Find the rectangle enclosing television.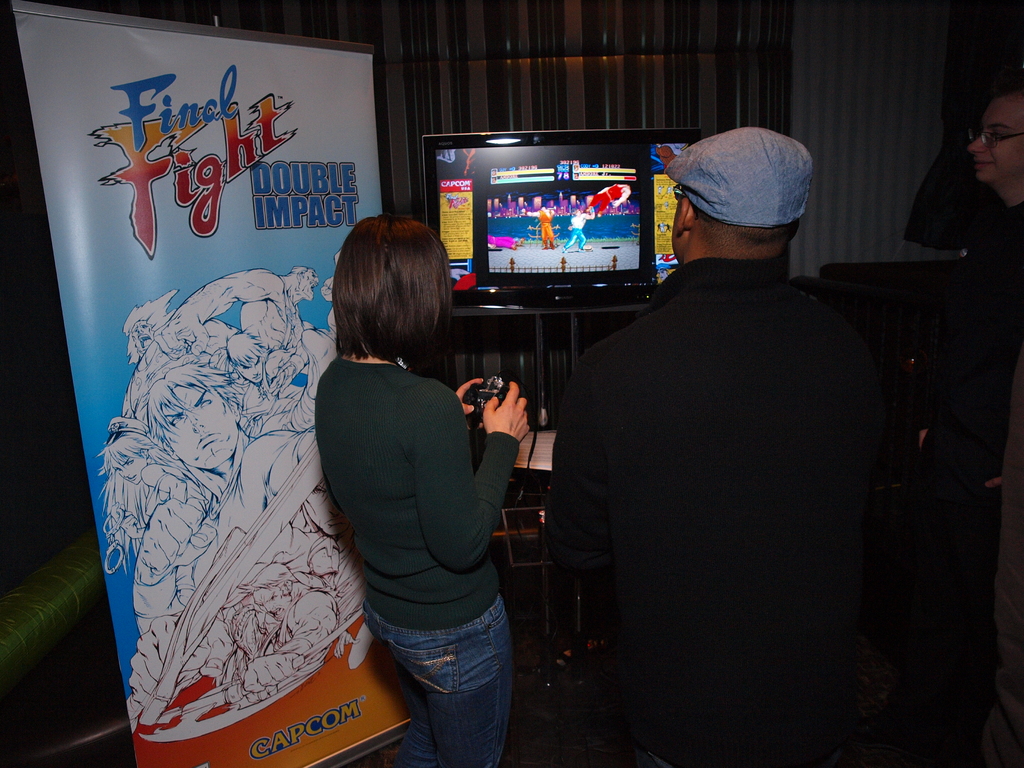
<bbox>424, 125, 654, 297</bbox>.
